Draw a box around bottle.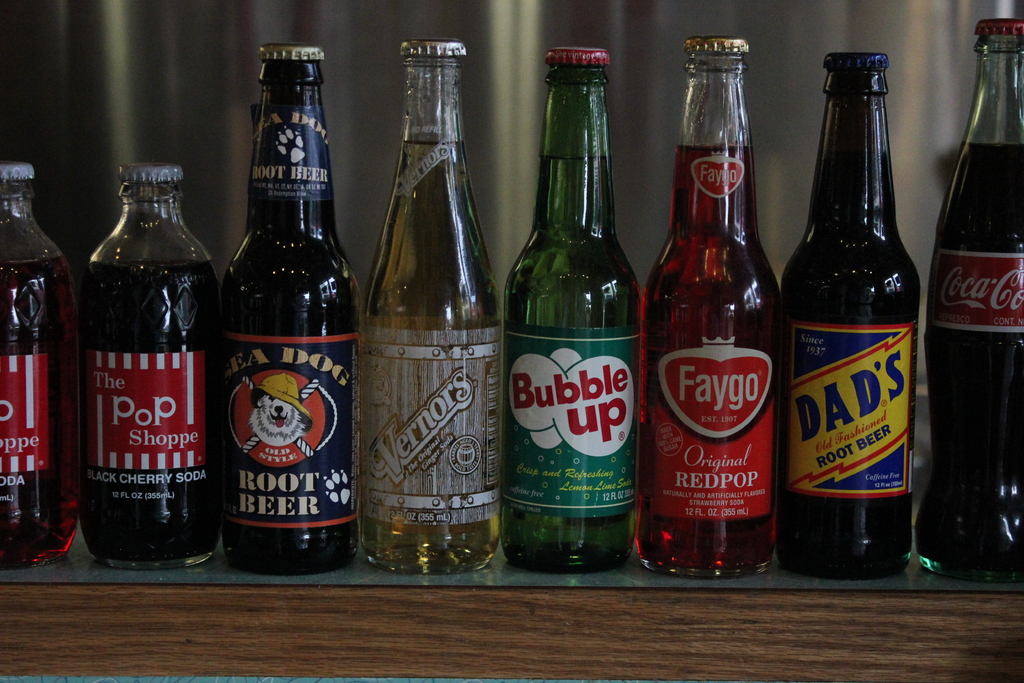
Rect(499, 51, 643, 577).
